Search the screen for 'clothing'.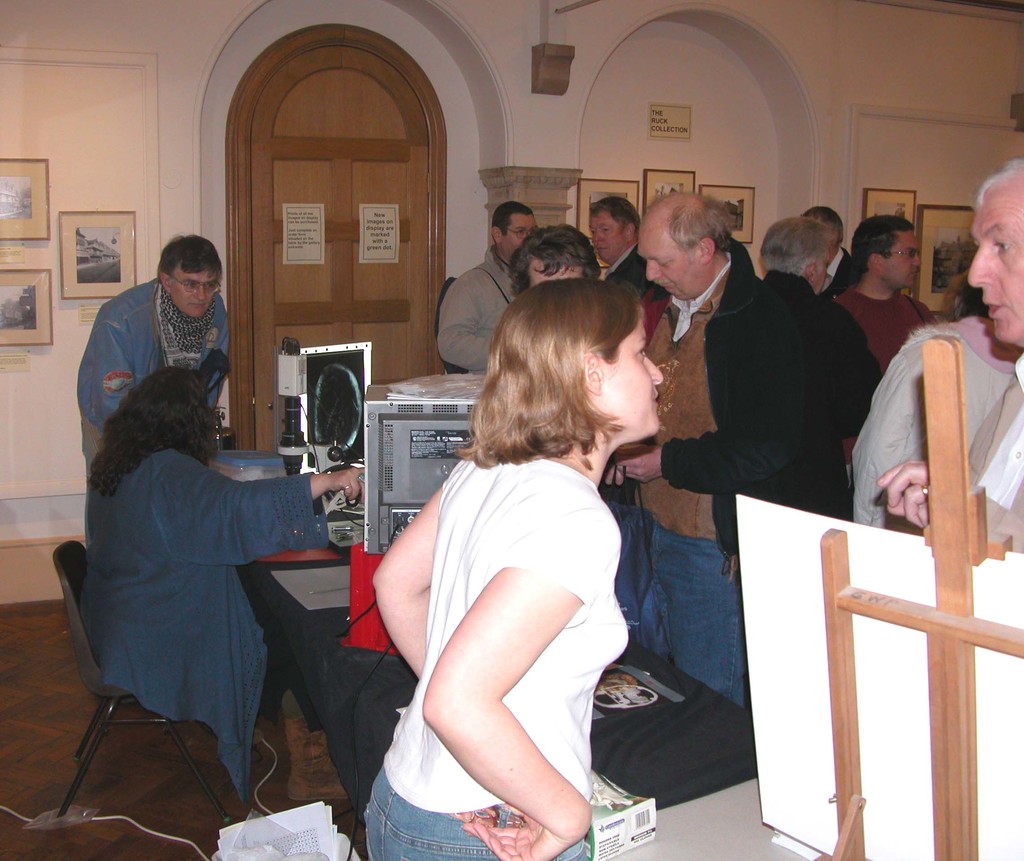
Found at bbox=[631, 232, 801, 717].
